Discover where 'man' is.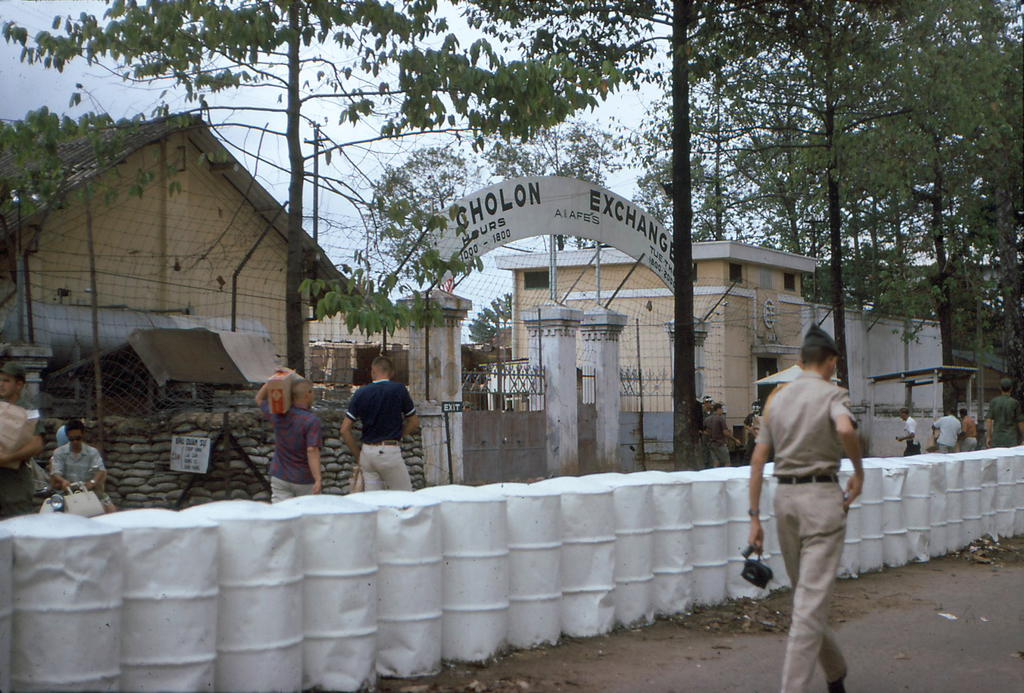
Discovered at <box>748,326,876,669</box>.
